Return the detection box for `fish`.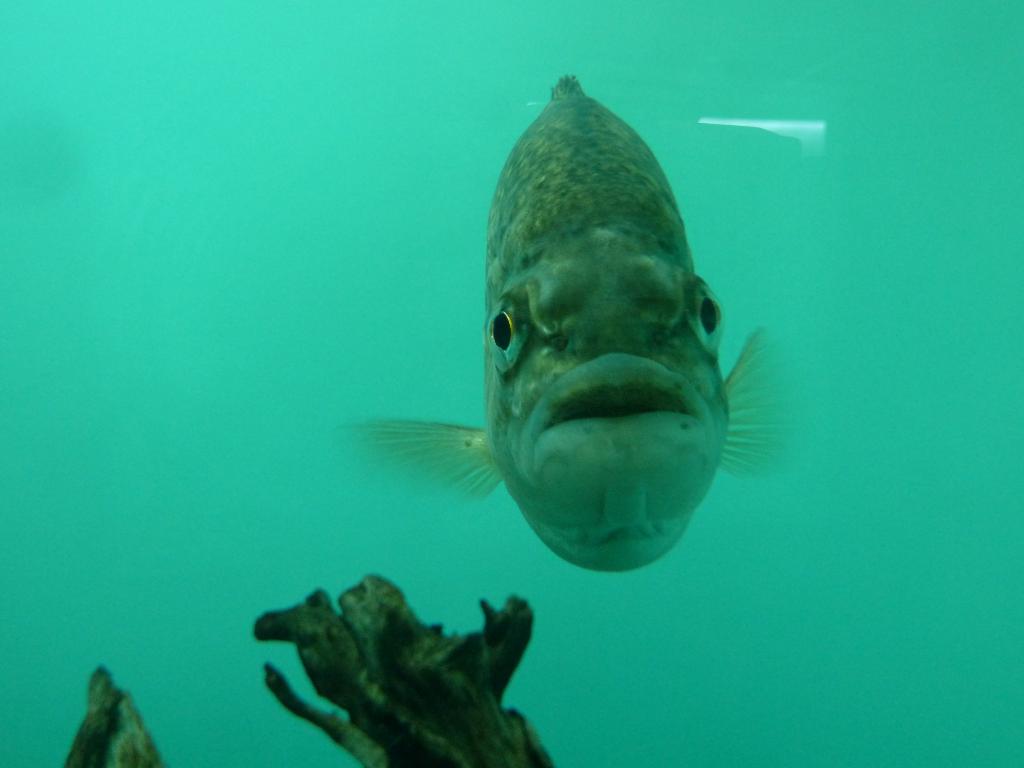
bbox=[351, 76, 771, 604].
